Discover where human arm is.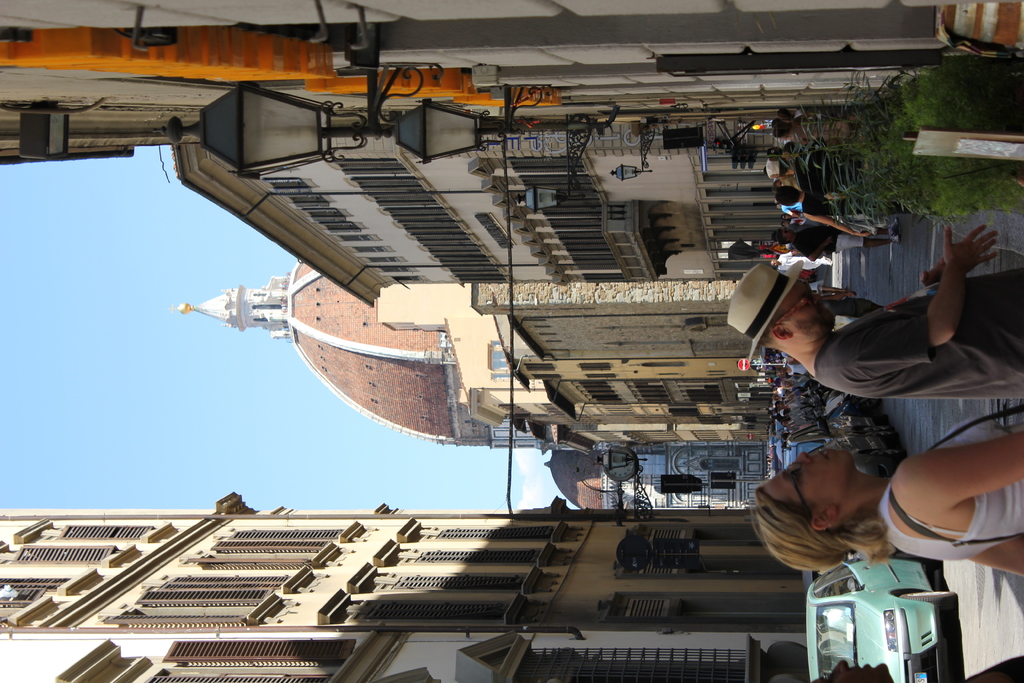
Discovered at 801:210:873:244.
